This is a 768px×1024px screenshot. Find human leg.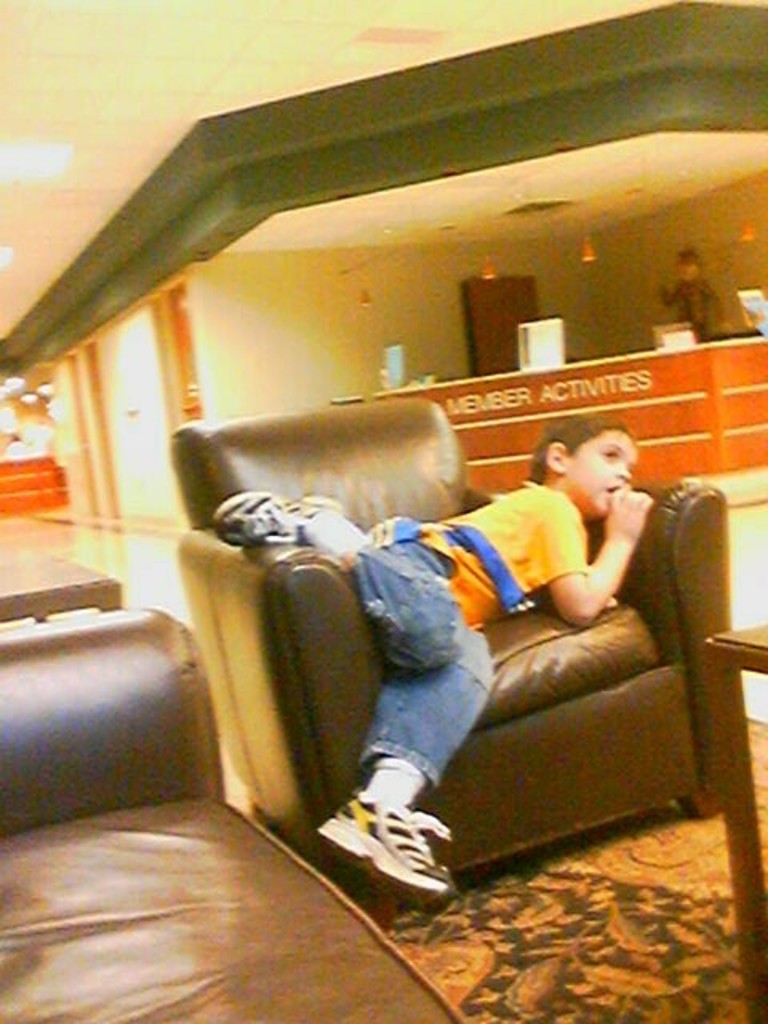
Bounding box: crop(317, 621, 490, 898).
